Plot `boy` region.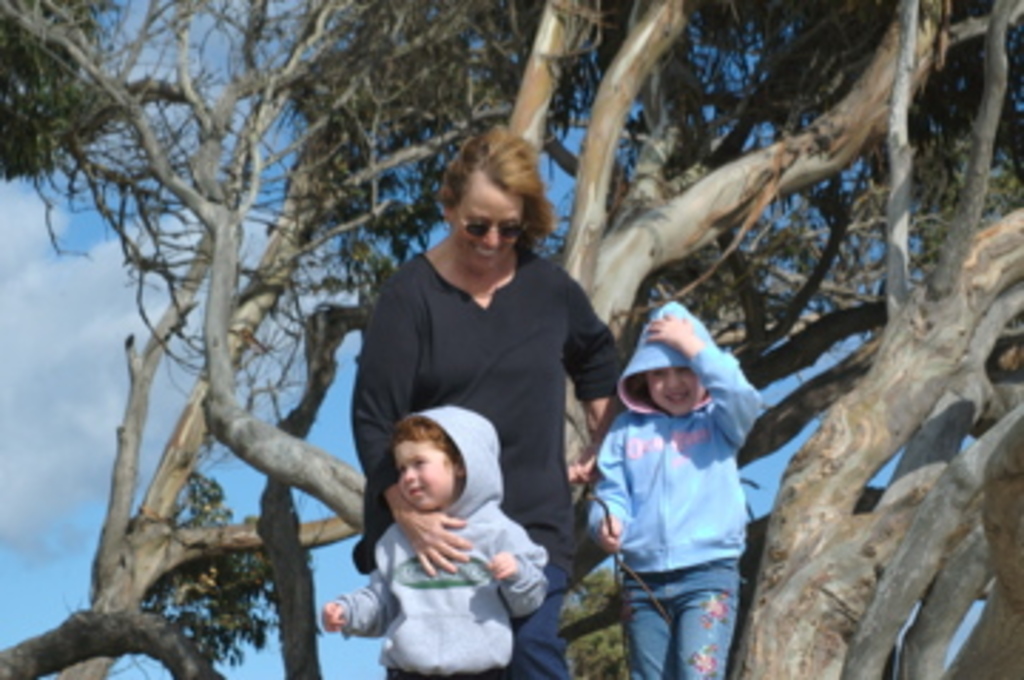
Plotted at left=319, top=395, right=555, bottom=677.
